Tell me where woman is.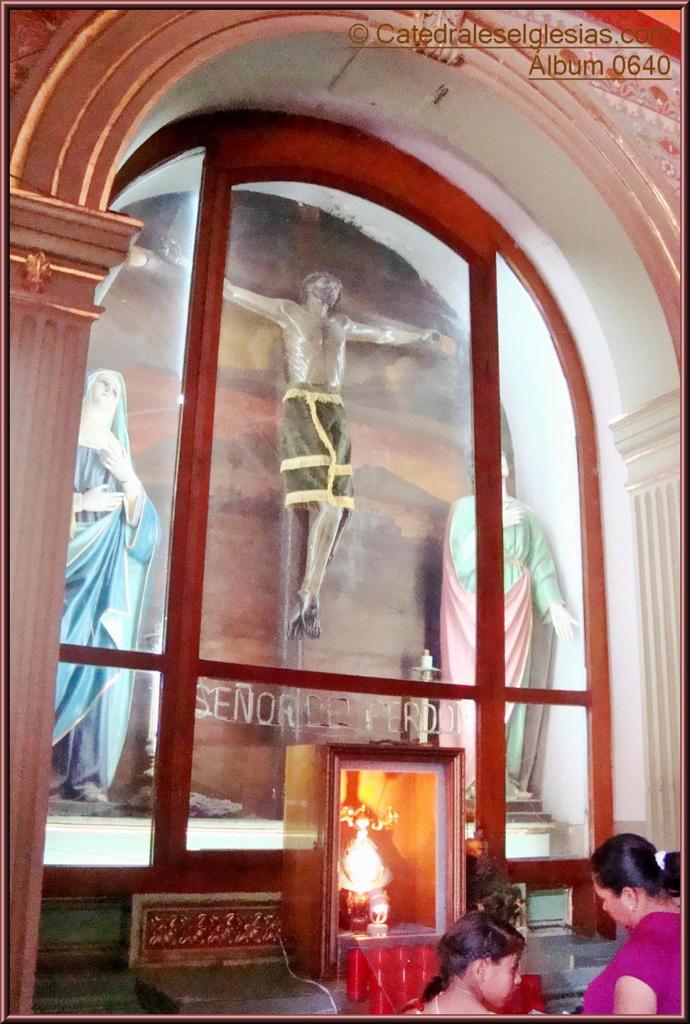
woman is at (397, 909, 525, 1018).
